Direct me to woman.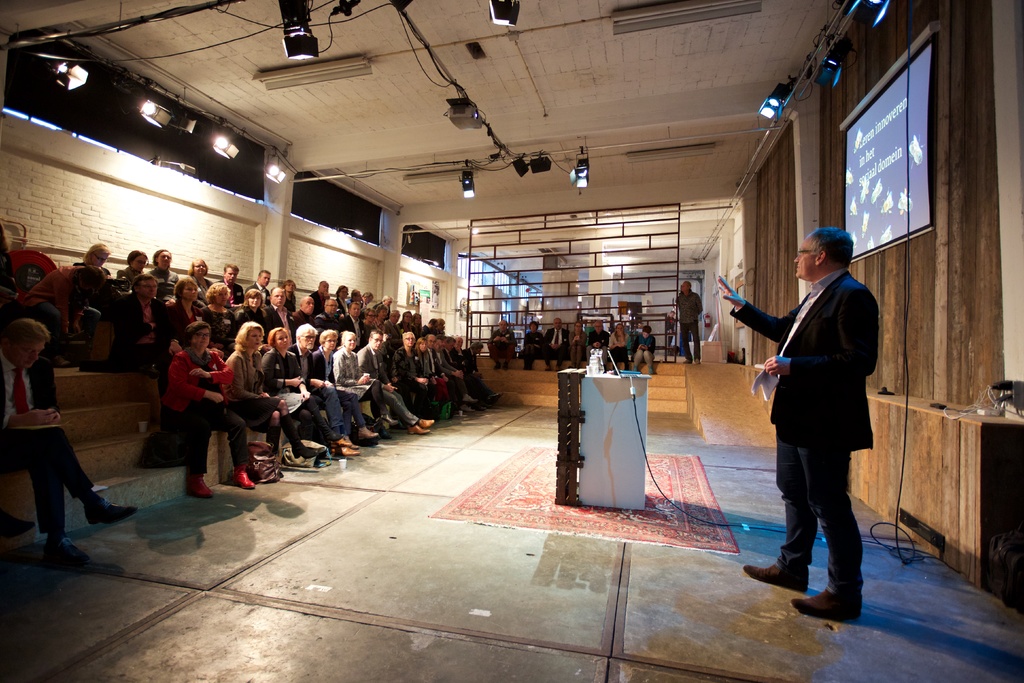
Direction: (left=232, top=325, right=311, bottom=456).
